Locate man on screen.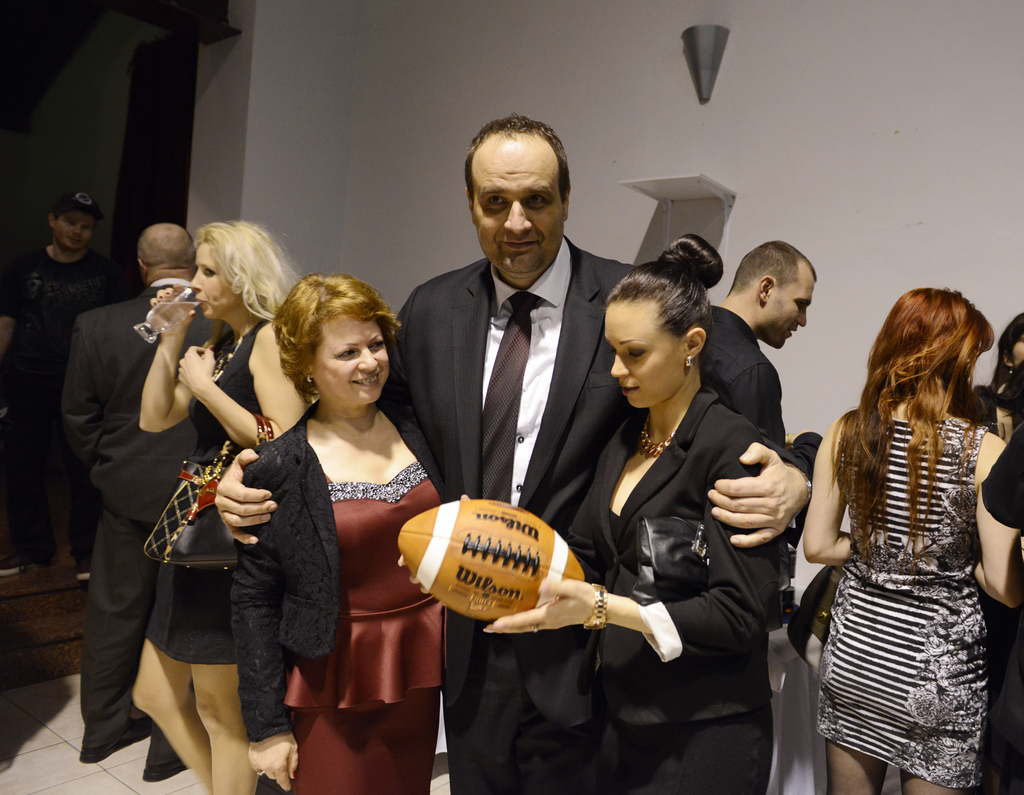
On screen at bbox=(0, 192, 120, 587).
